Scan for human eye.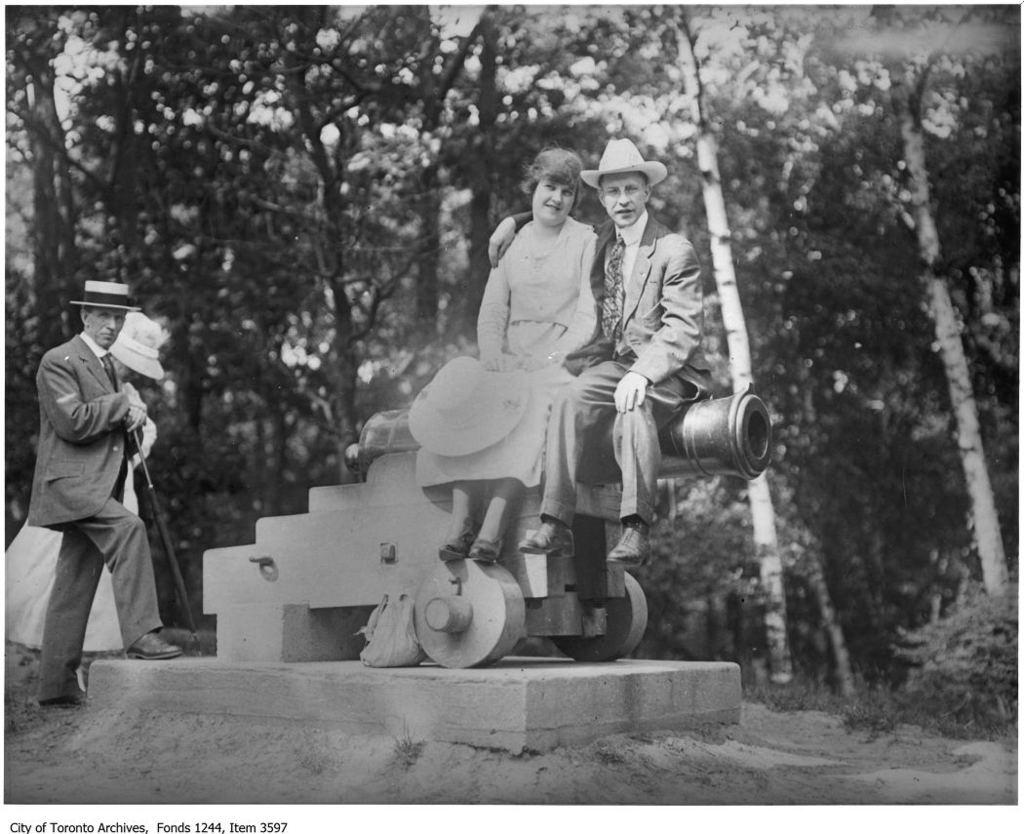
Scan result: left=626, top=186, right=641, bottom=193.
